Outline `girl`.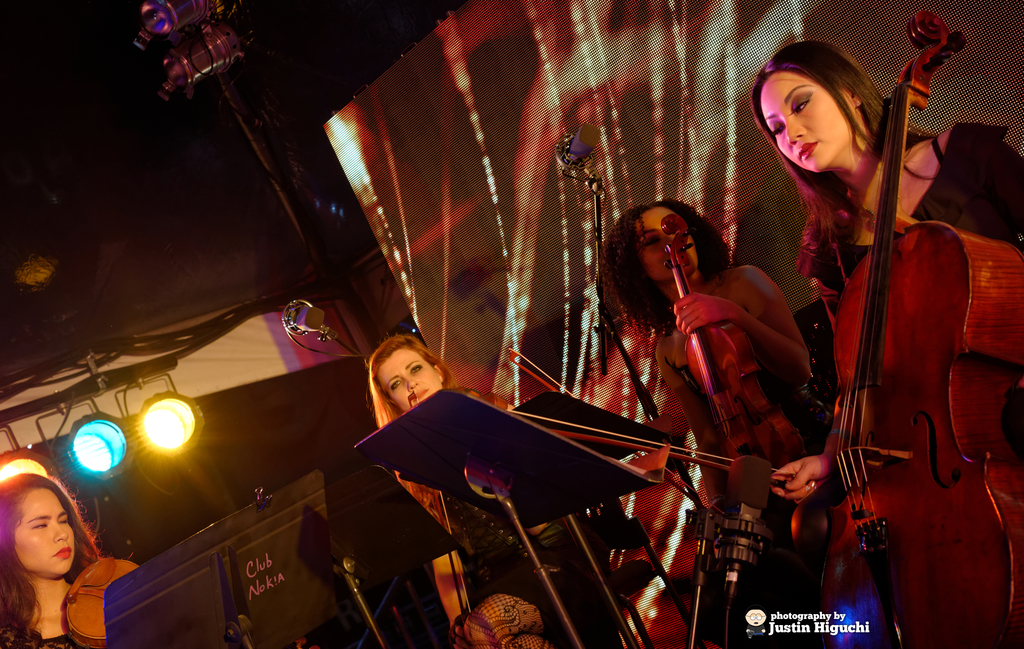
Outline: crop(617, 204, 858, 535).
